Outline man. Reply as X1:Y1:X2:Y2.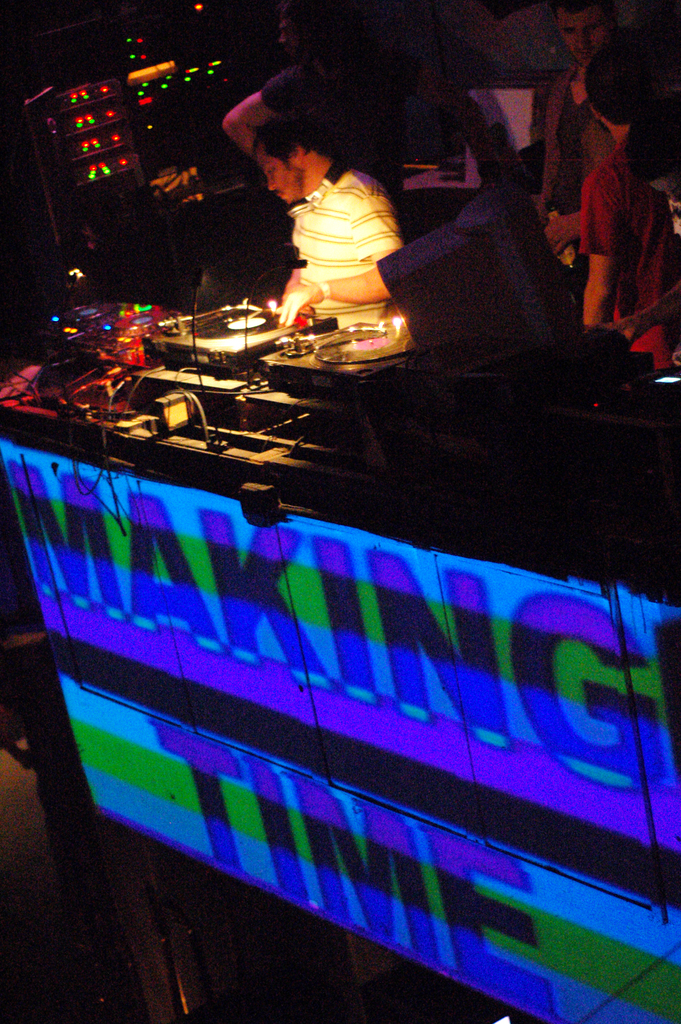
251:117:408:331.
